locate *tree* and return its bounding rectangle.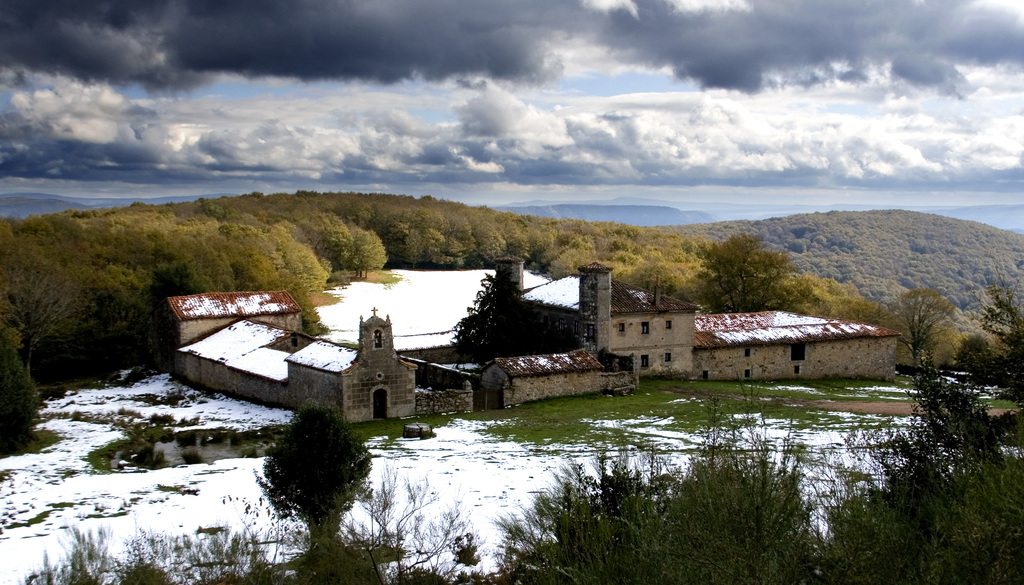
<bbox>247, 401, 380, 547</bbox>.
